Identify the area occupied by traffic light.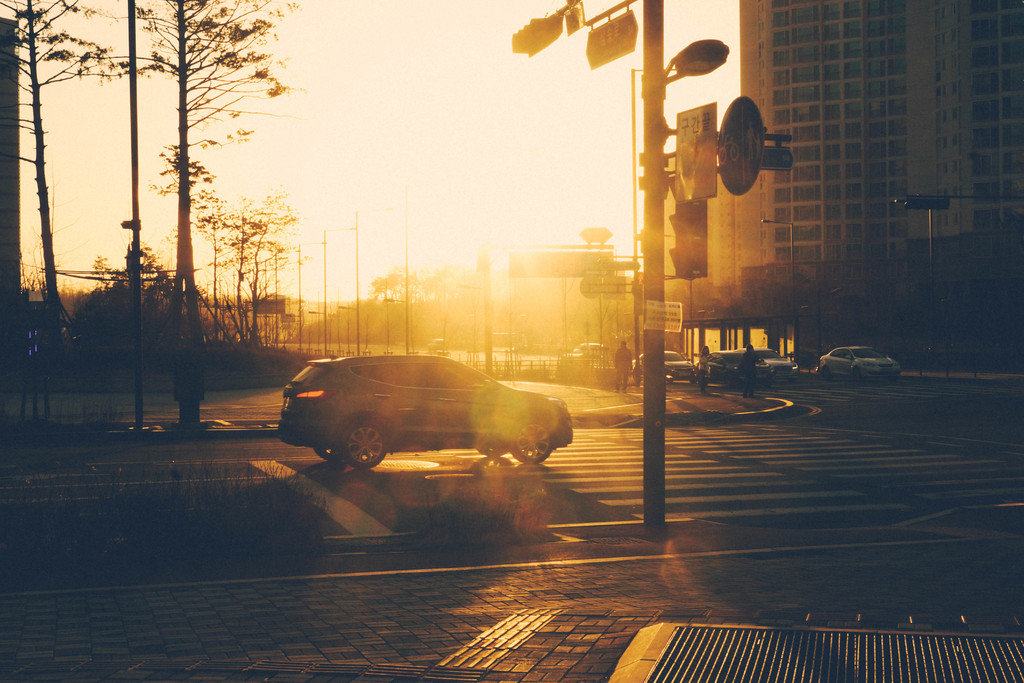
Area: crop(509, 9, 564, 57).
